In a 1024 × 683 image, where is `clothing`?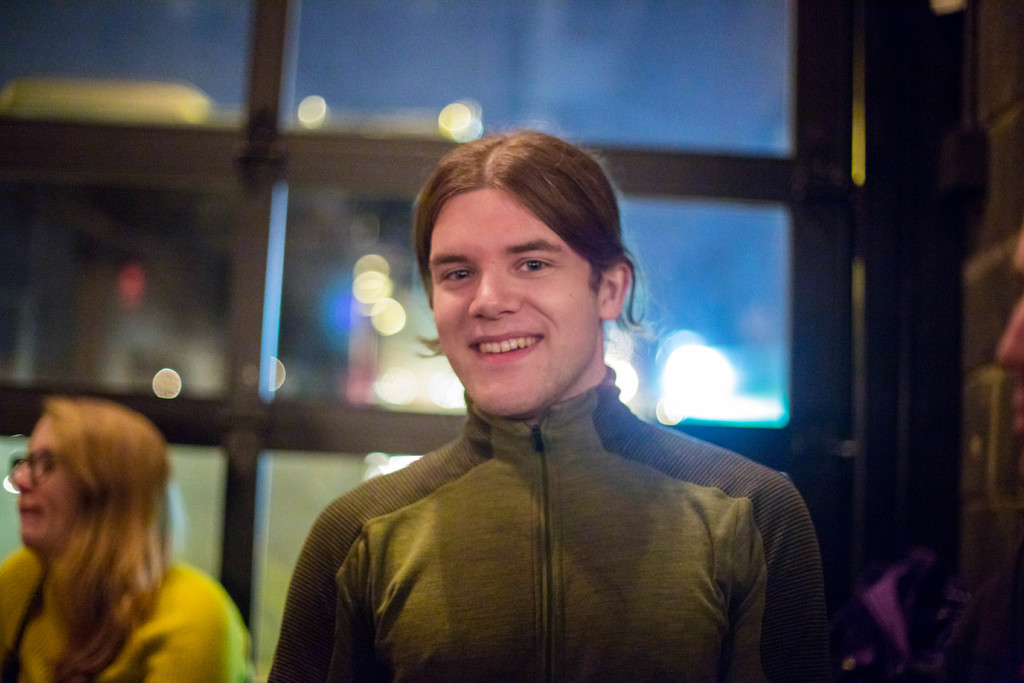
(x1=0, y1=541, x2=261, y2=682).
